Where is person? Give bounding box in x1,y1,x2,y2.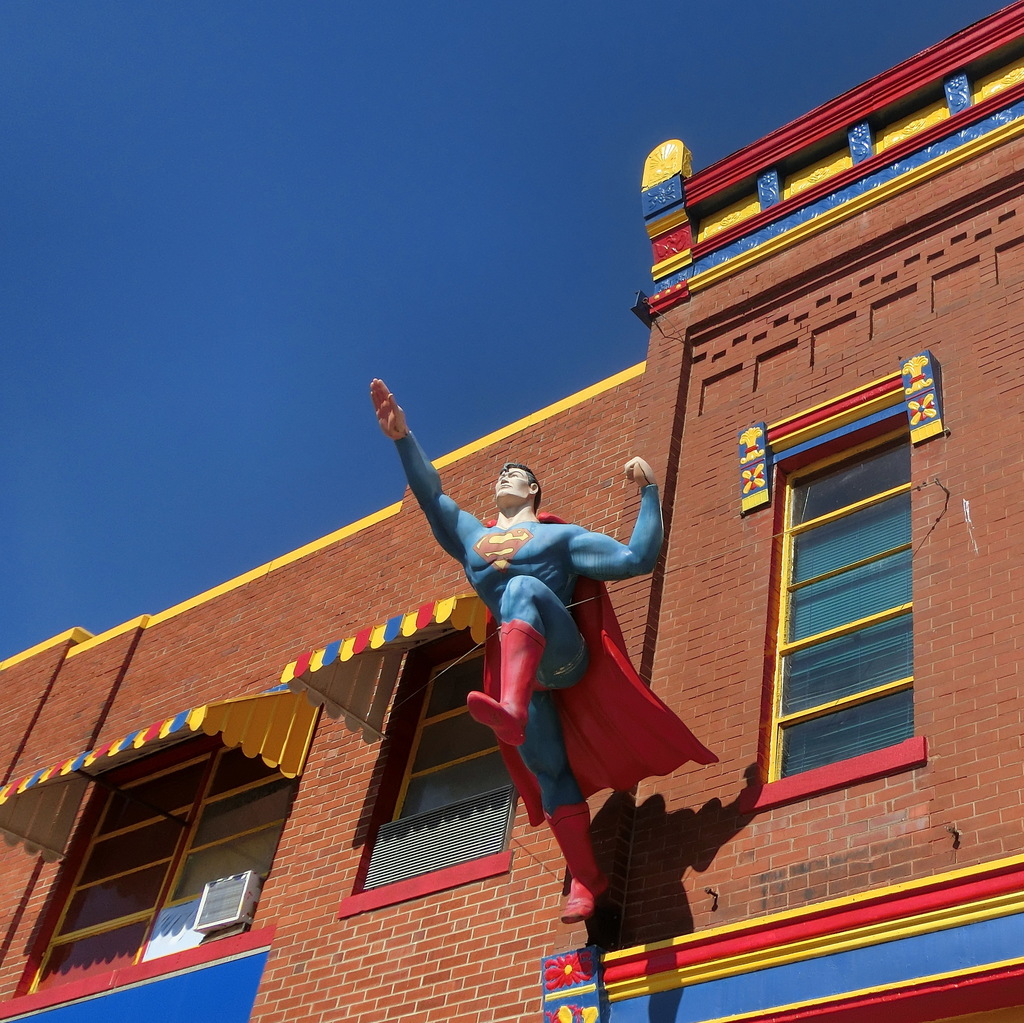
372,400,723,869.
